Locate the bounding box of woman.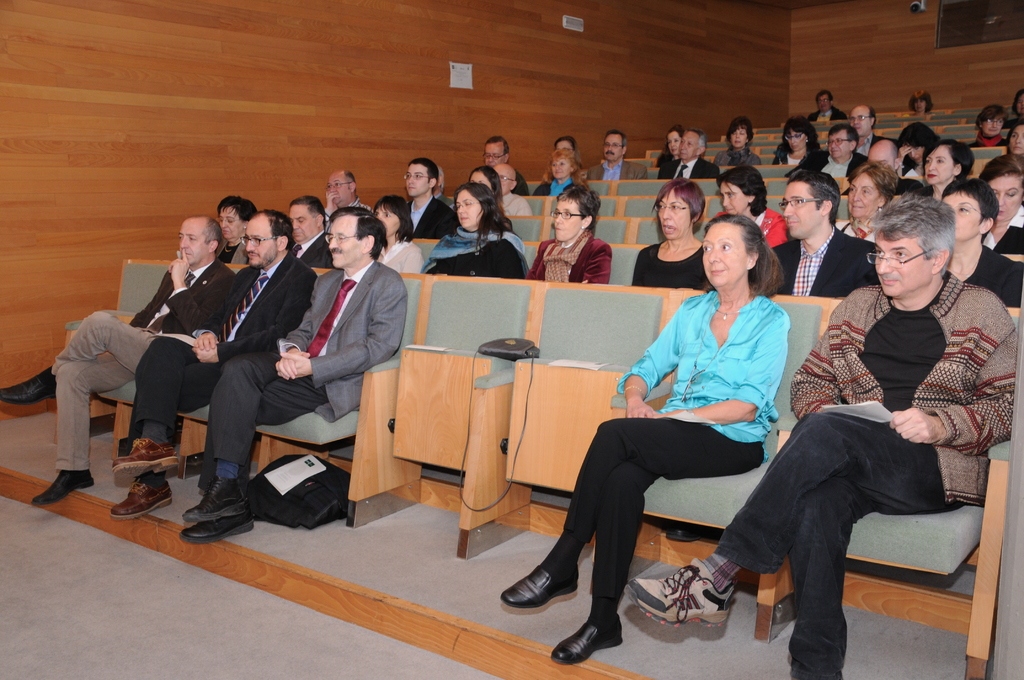
Bounding box: [417, 182, 528, 284].
